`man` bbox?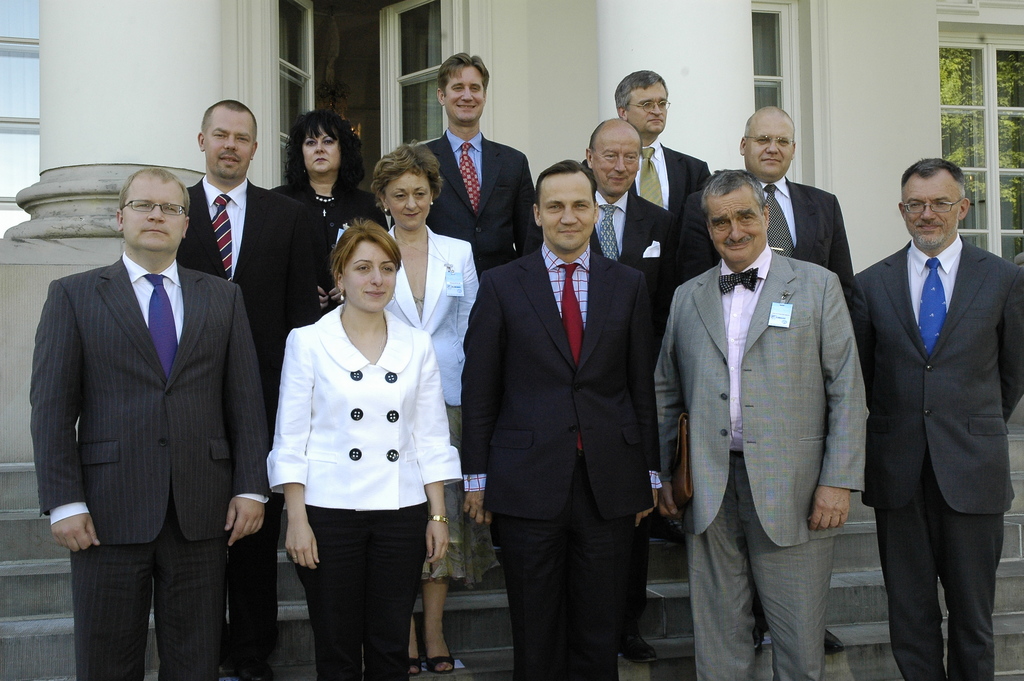
845:154:1023:680
